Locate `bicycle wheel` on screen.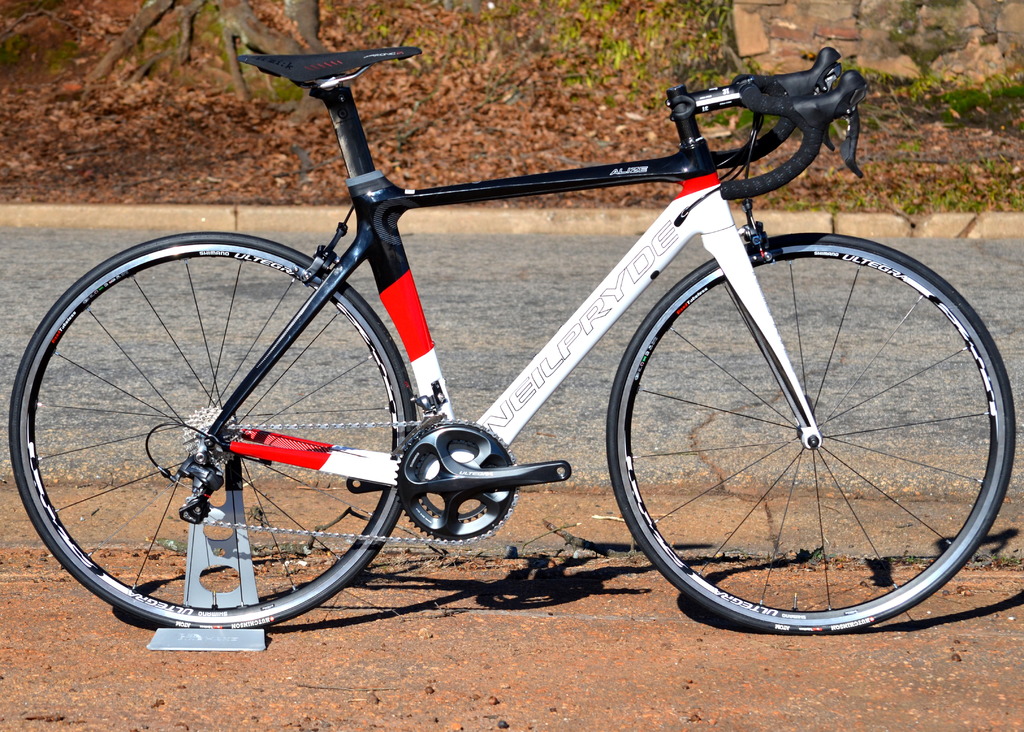
On screen at [x1=26, y1=245, x2=425, y2=646].
